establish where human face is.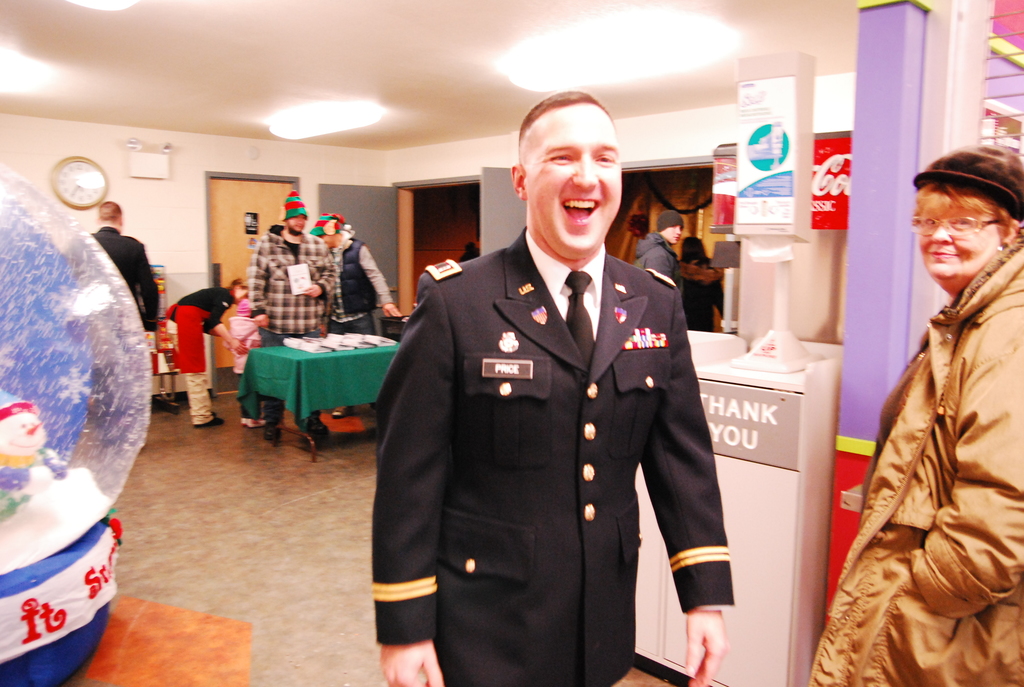
Established at bbox(520, 105, 620, 262).
